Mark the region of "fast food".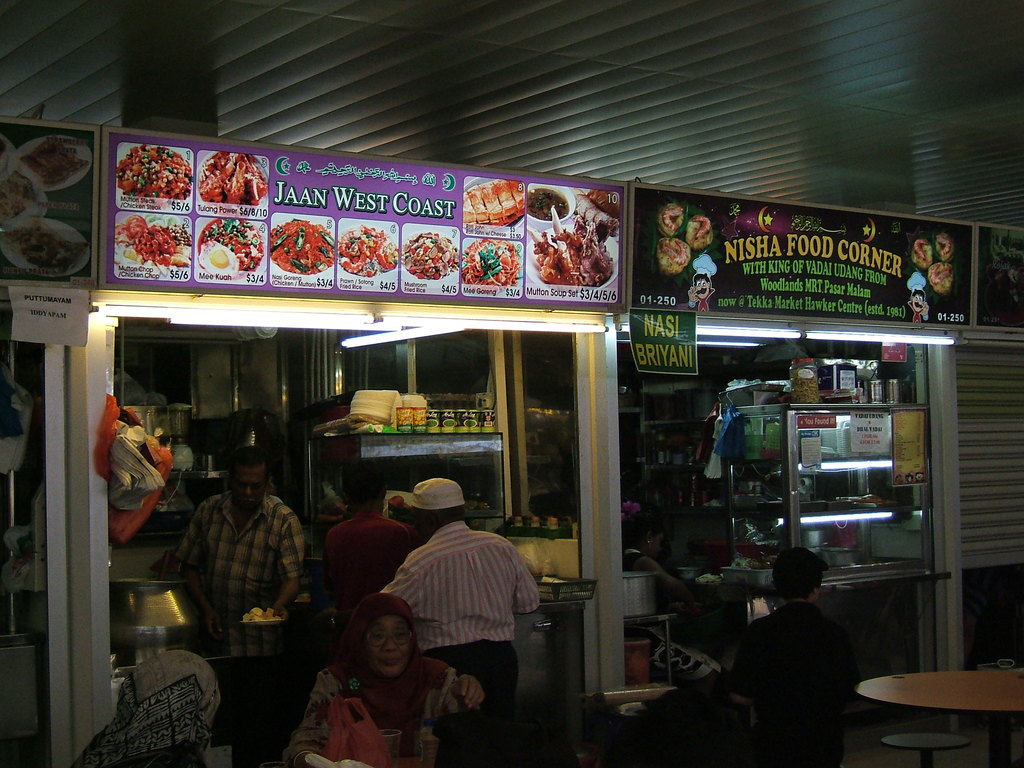
Region: <box>397,230,458,278</box>.
